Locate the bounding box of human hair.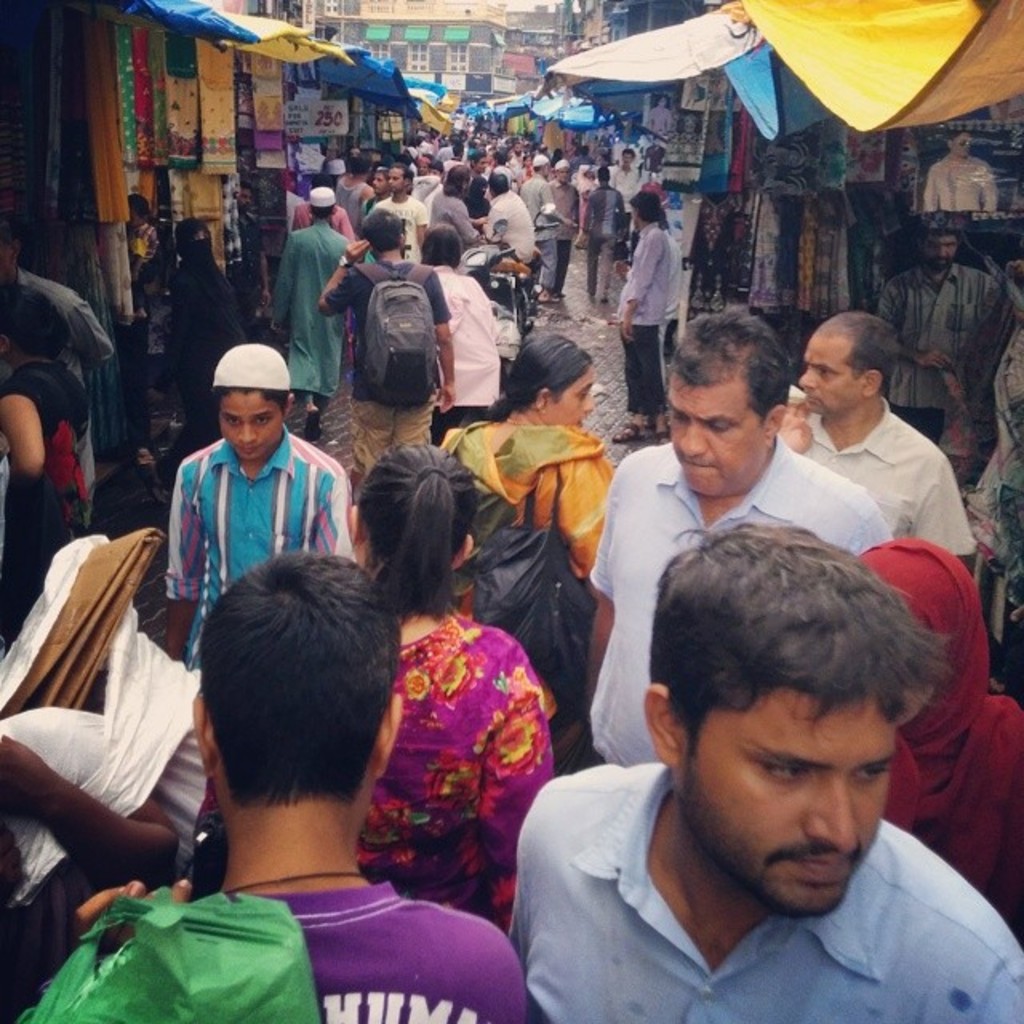
Bounding box: {"x1": 360, "y1": 206, "x2": 402, "y2": 251}.
